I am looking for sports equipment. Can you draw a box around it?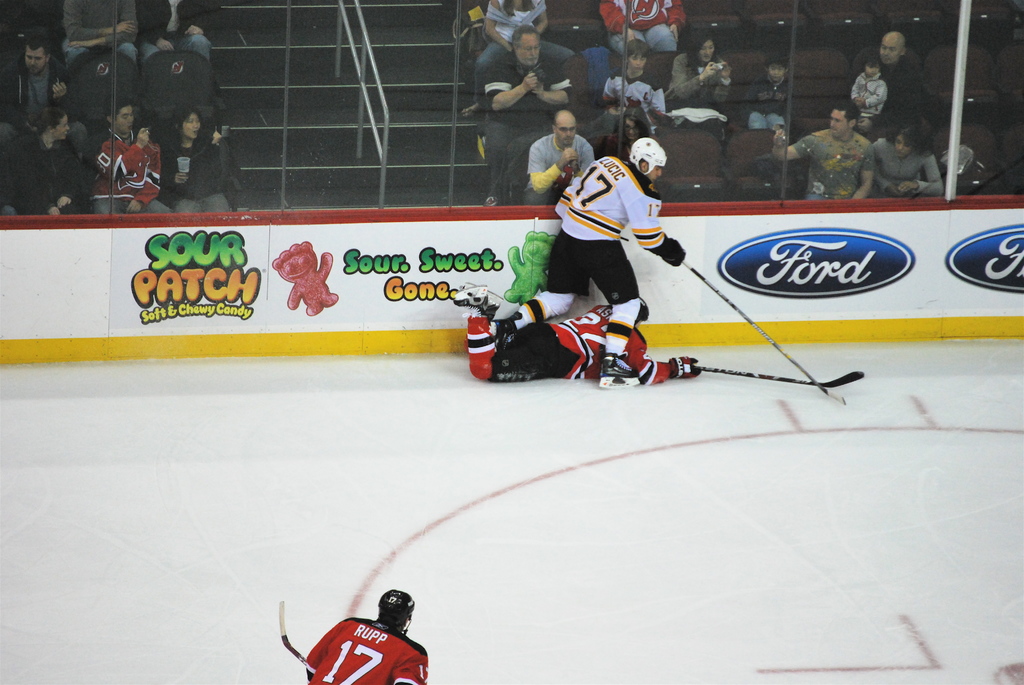
Sure, the bounding box is 377 587 416 638.
